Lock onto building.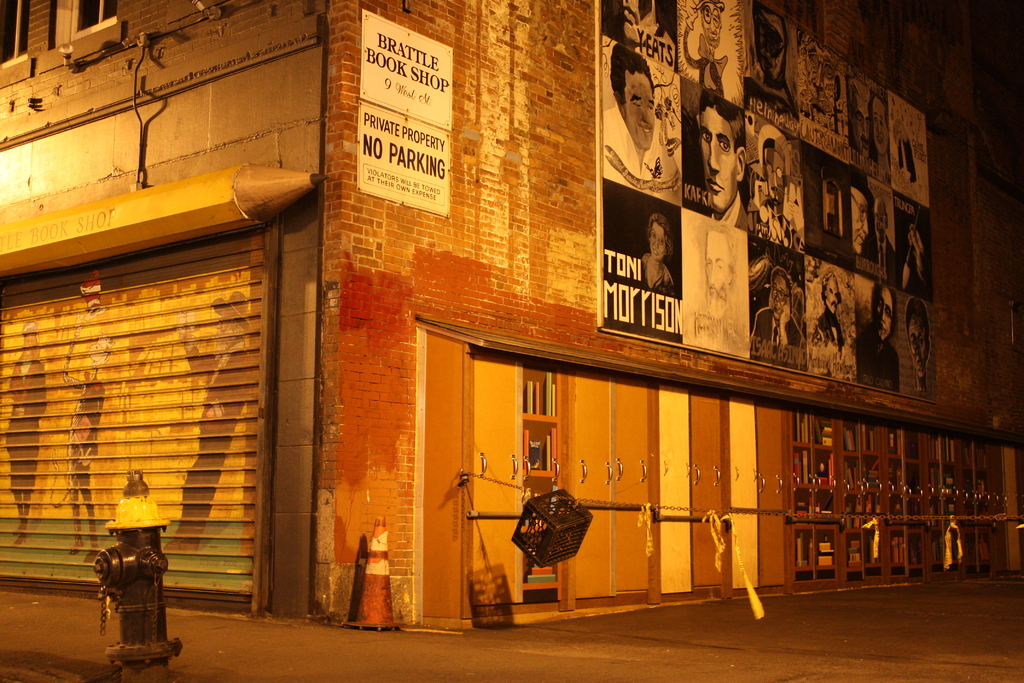
Locked: l=0, t=0, r=1023, b=624.
